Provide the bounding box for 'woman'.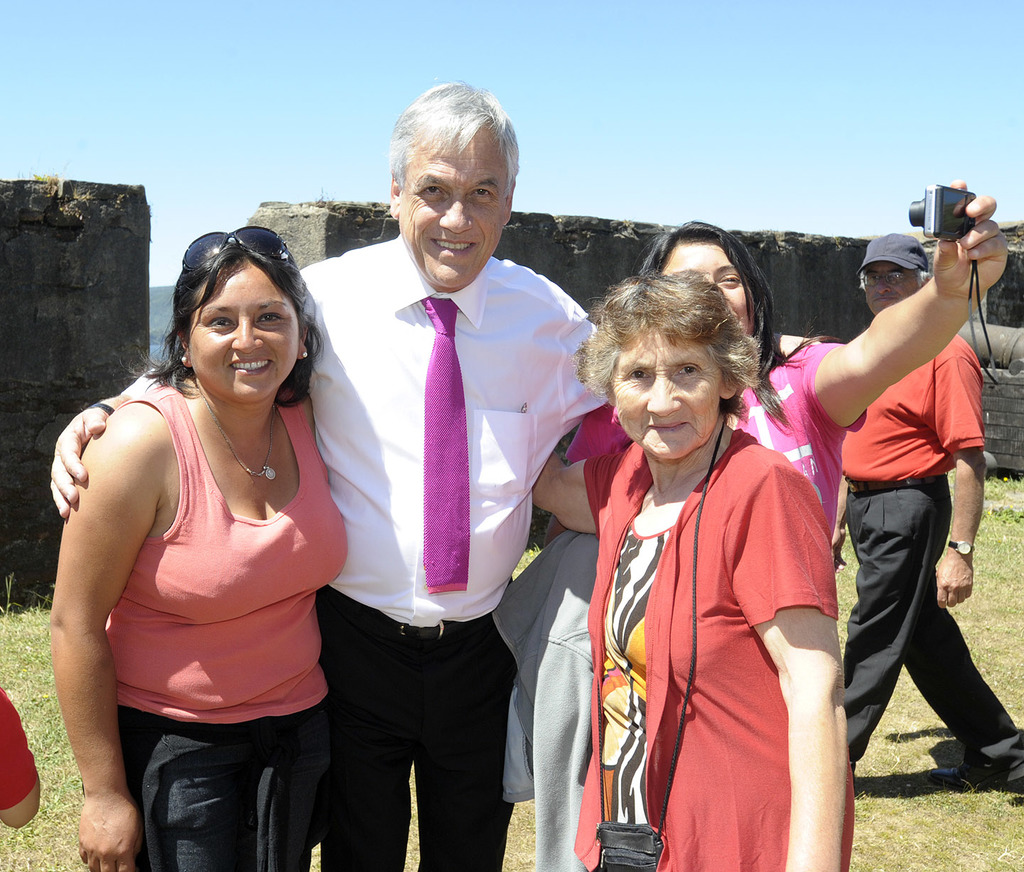
bbox=(489, 172, 1009, 870).
